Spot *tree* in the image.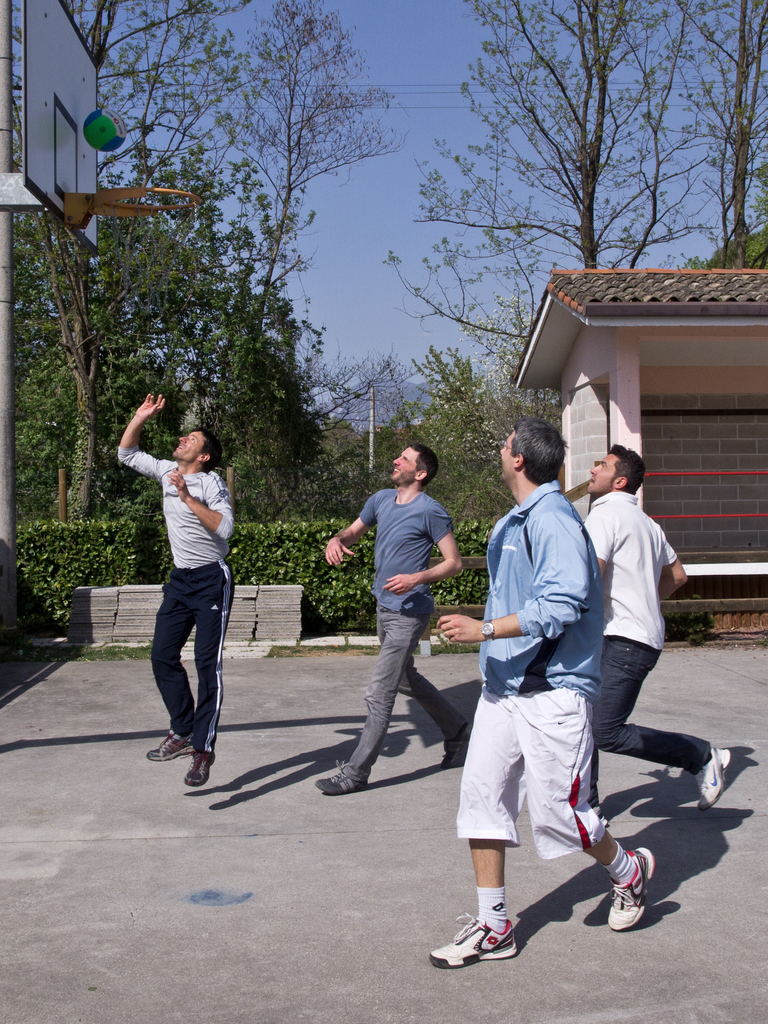
*tree* found at 382:0:719:378.
